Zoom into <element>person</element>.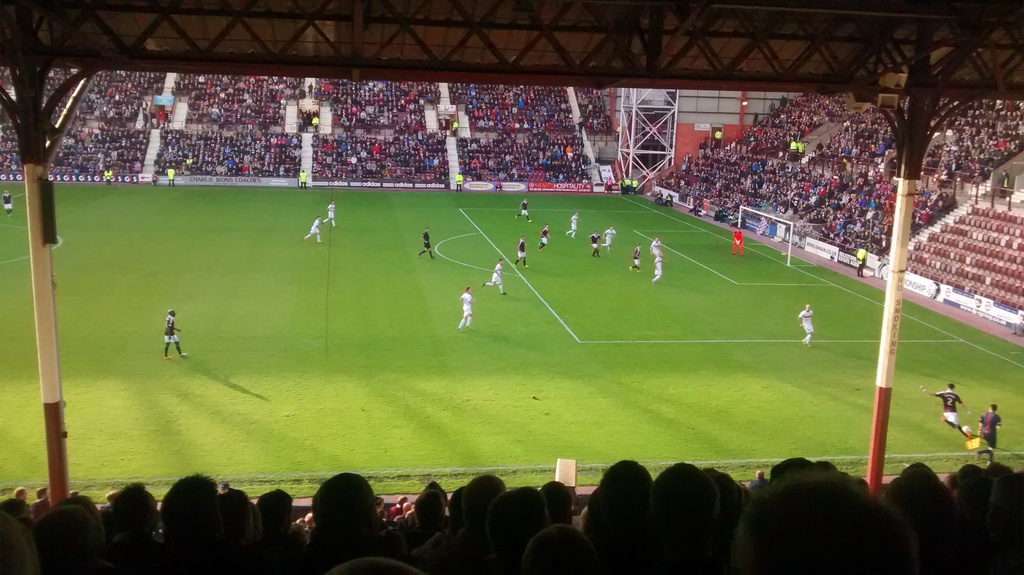
Zoom target: crop(733, 227, 746, 256).
